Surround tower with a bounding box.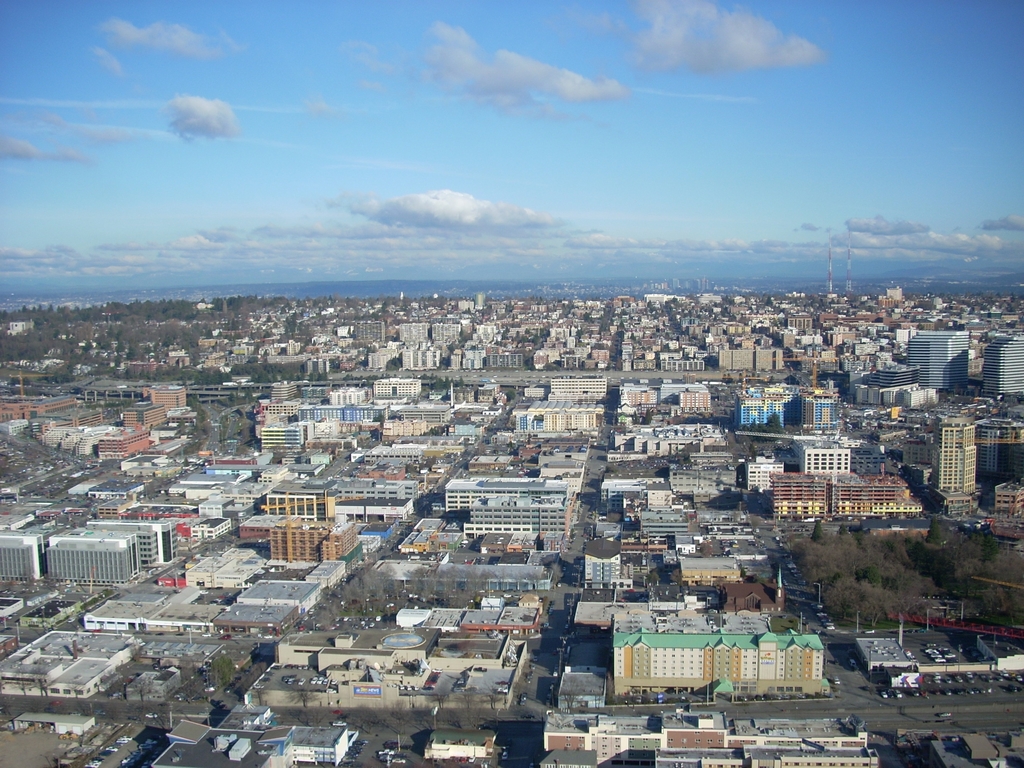
crop(986, 338, 1023, 396).
